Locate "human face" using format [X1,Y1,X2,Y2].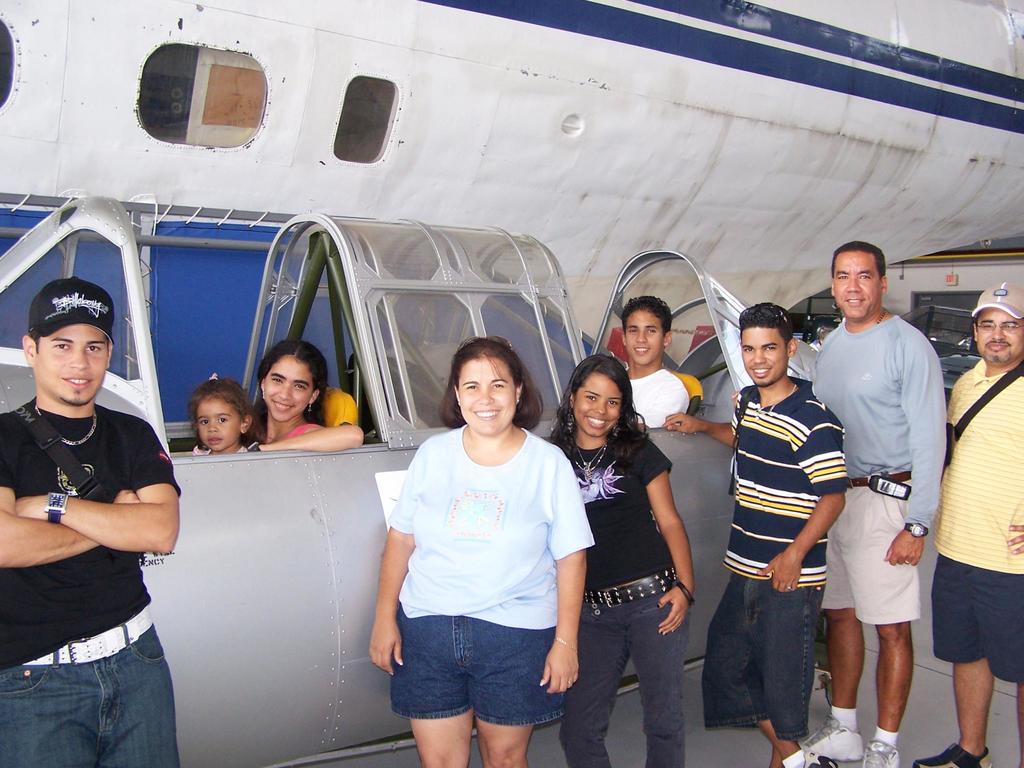
[626,311,667,365].
